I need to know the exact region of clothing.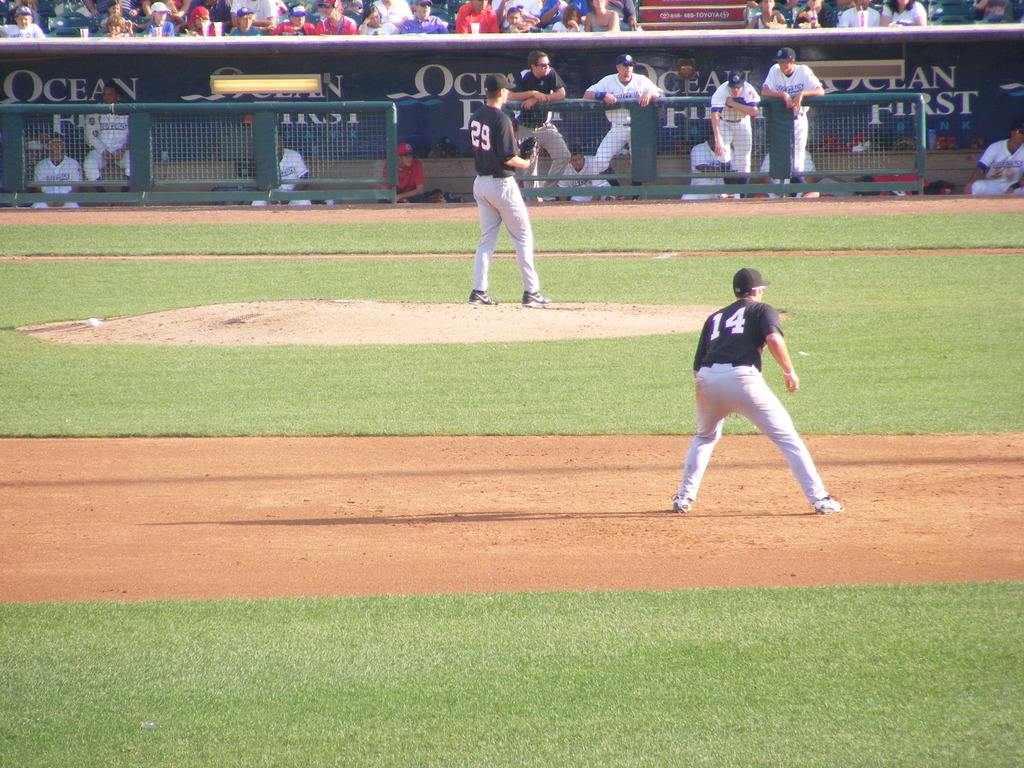
Region: select_region(680, 270, 822, 484).
